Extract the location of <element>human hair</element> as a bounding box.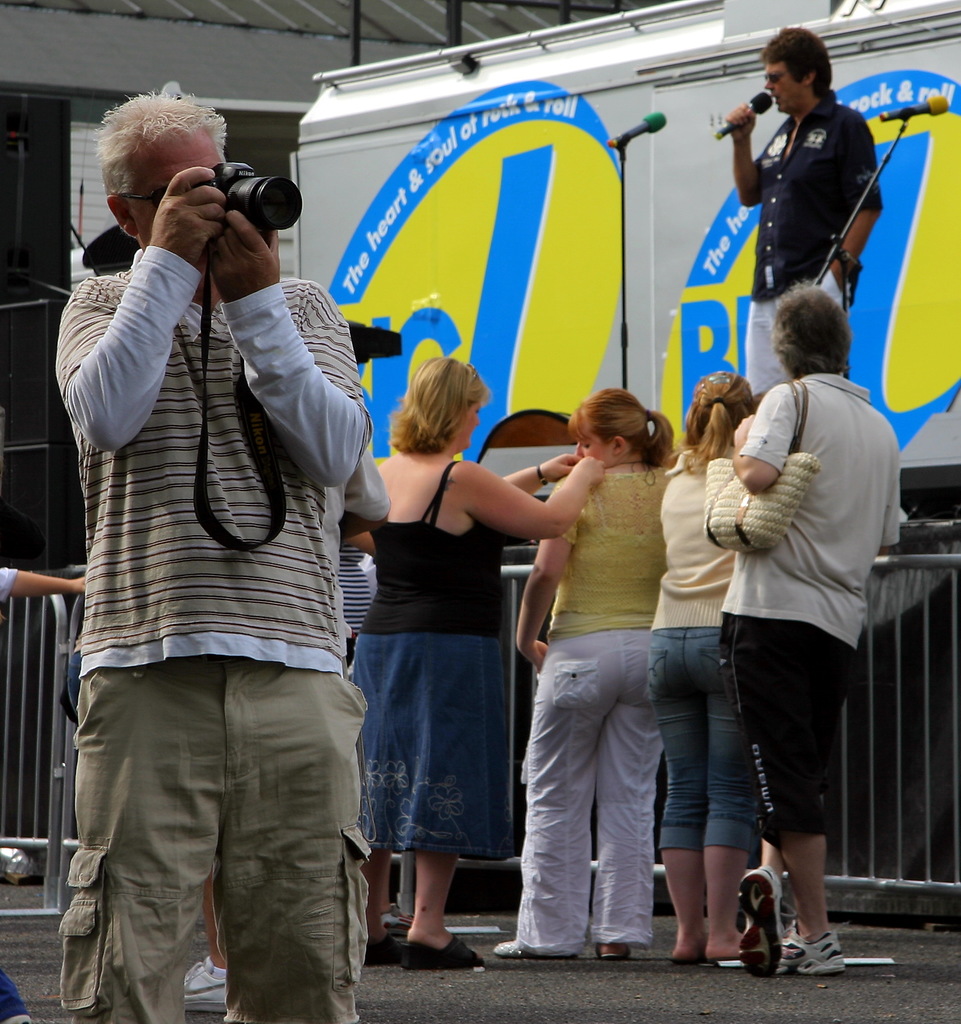
locate(385, 356, 490, 454).
